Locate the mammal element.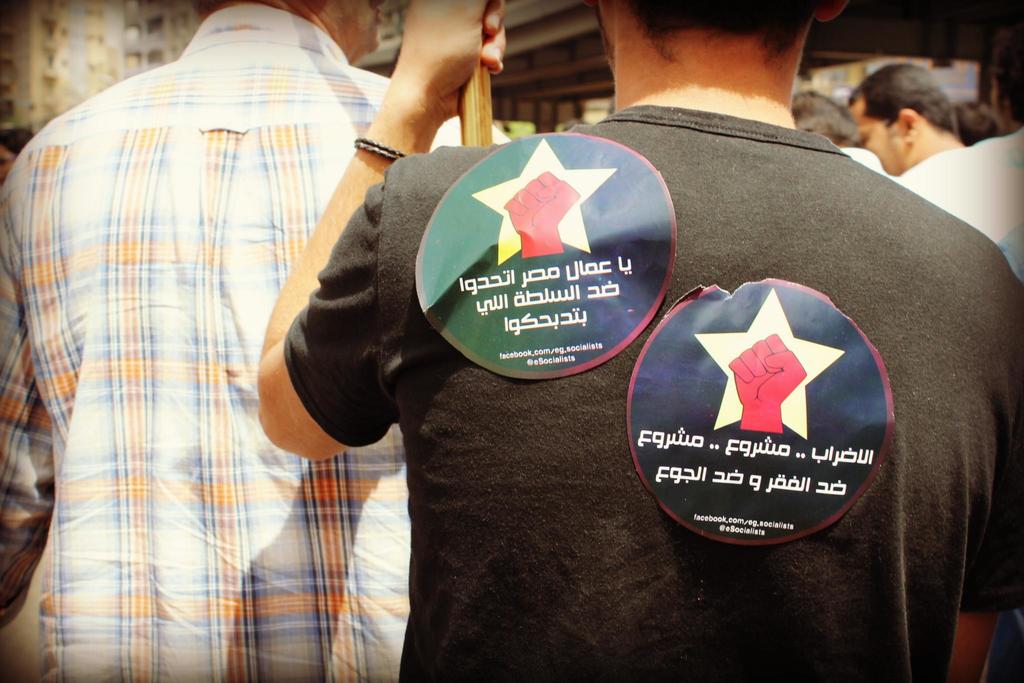
Element bbox: bbox(0, 0, 515, 682).
